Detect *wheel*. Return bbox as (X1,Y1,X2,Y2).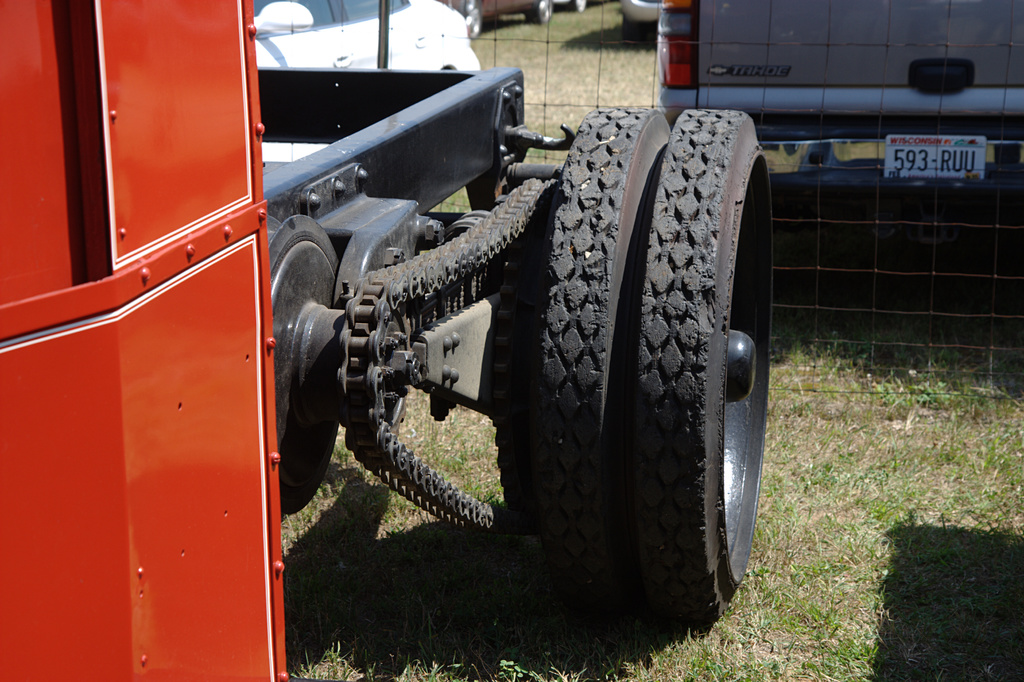
(534,108,671,583).
